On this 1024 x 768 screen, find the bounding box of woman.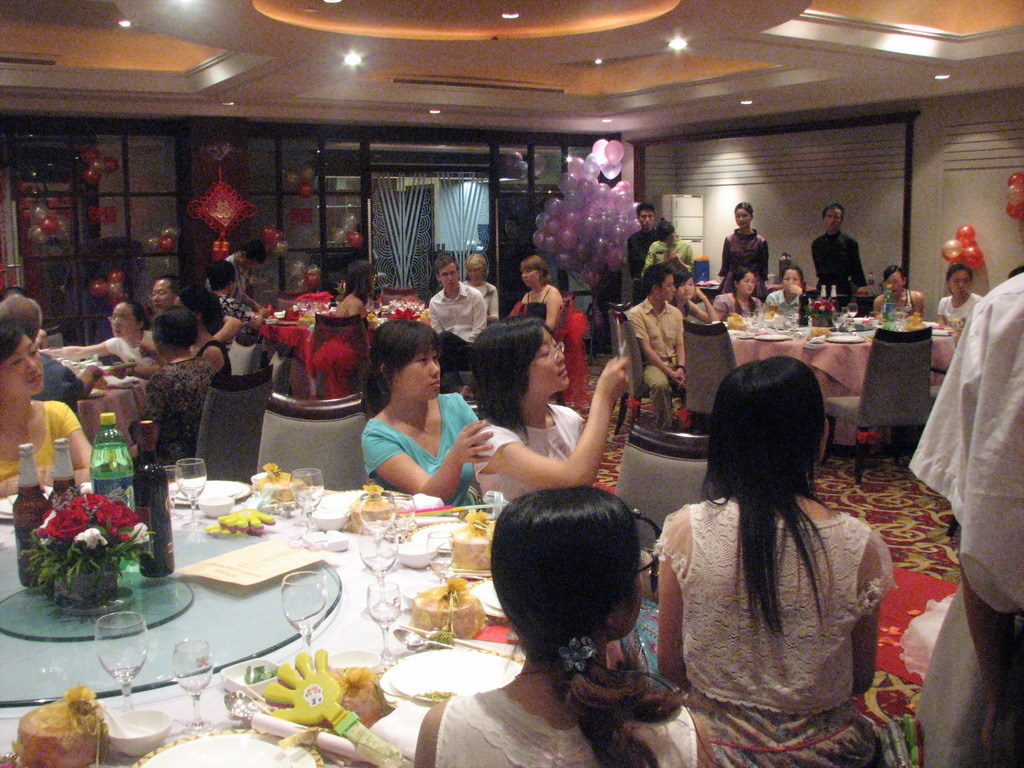
Bounding box: {"left": 411, "top": 484, "right": 726, "bottom": 767}.
